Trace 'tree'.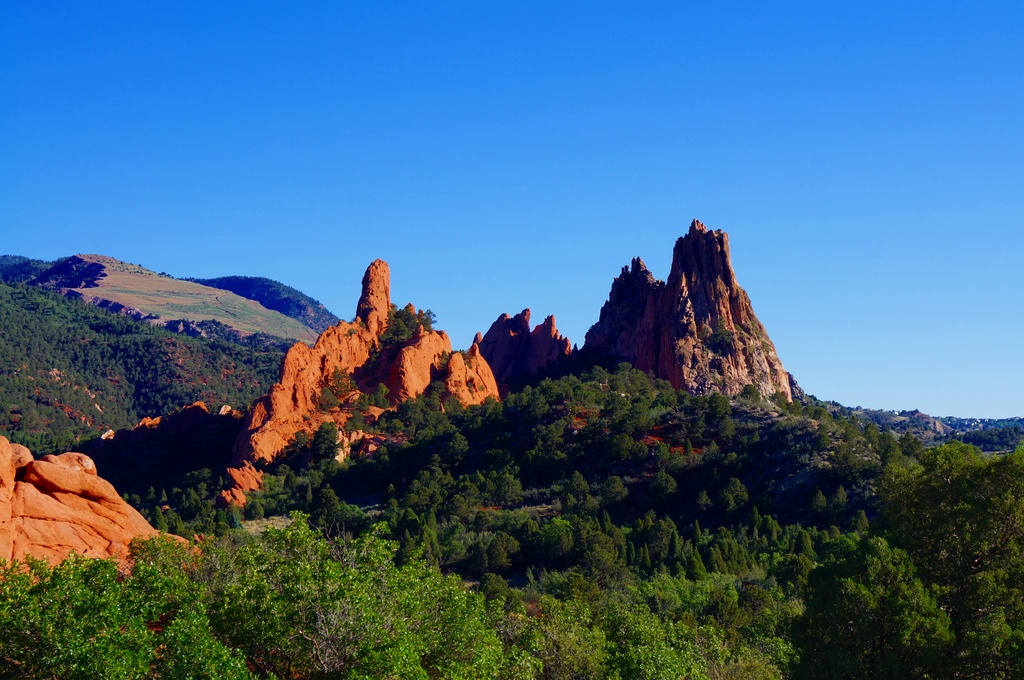
Traced to region(799, 531, 959, 675).
